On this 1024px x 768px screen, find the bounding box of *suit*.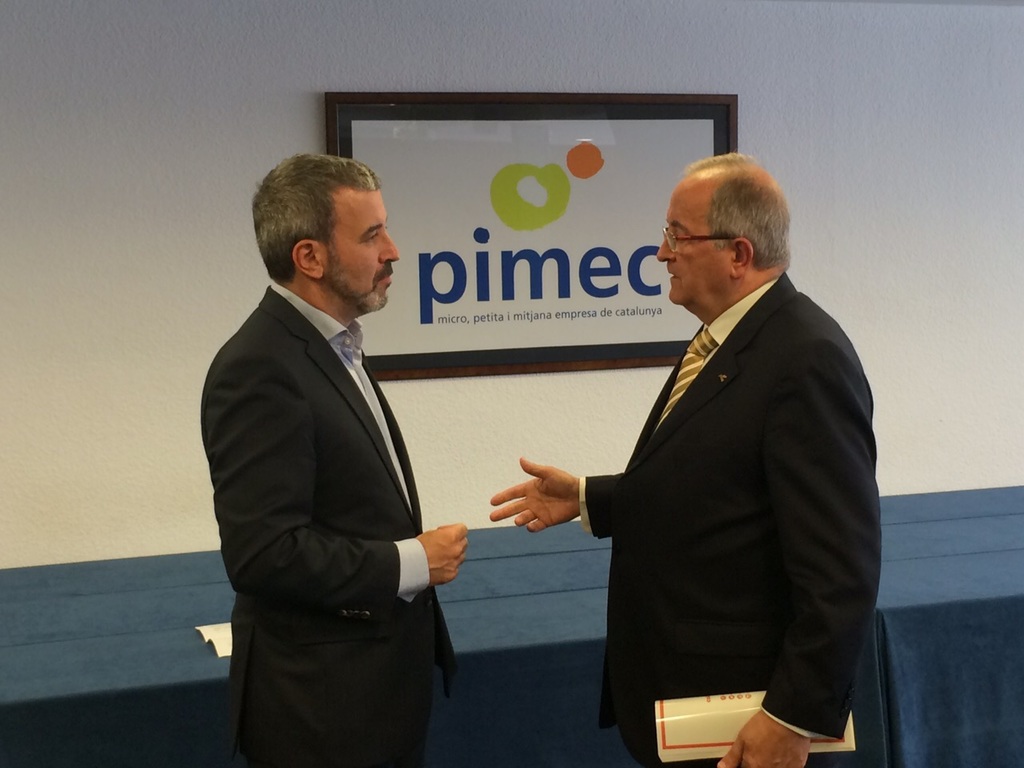
Bounding box: 189:182:491:757.
